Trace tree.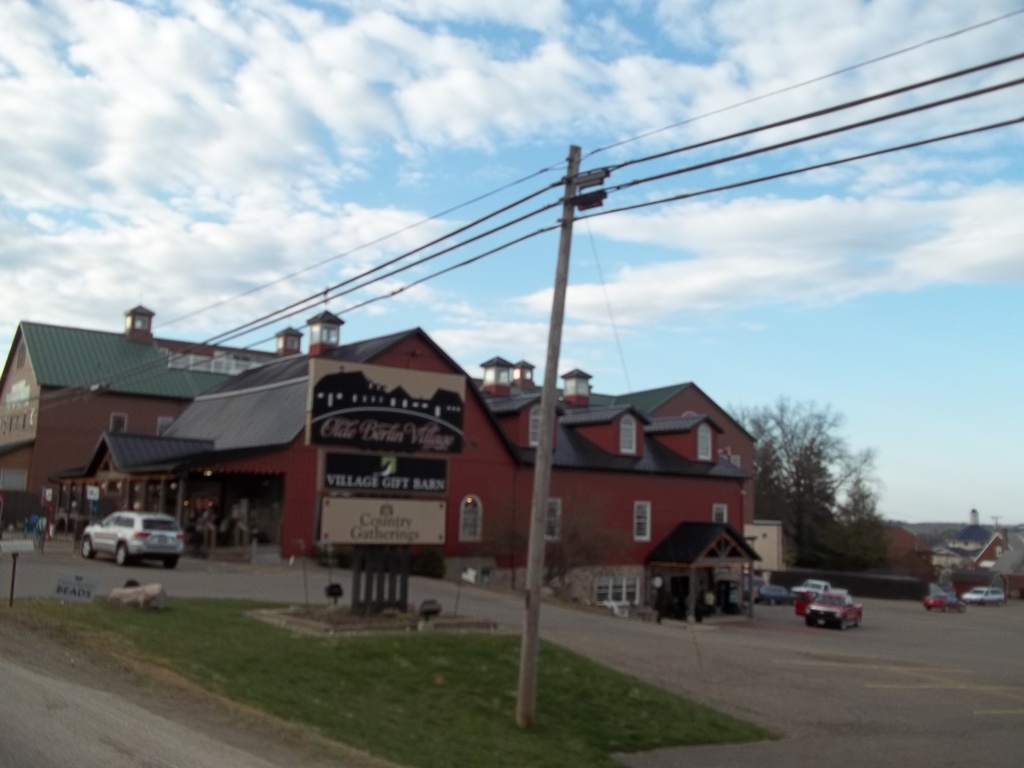
Traced to x1=723, y1=387, x2=919, y2=573.
